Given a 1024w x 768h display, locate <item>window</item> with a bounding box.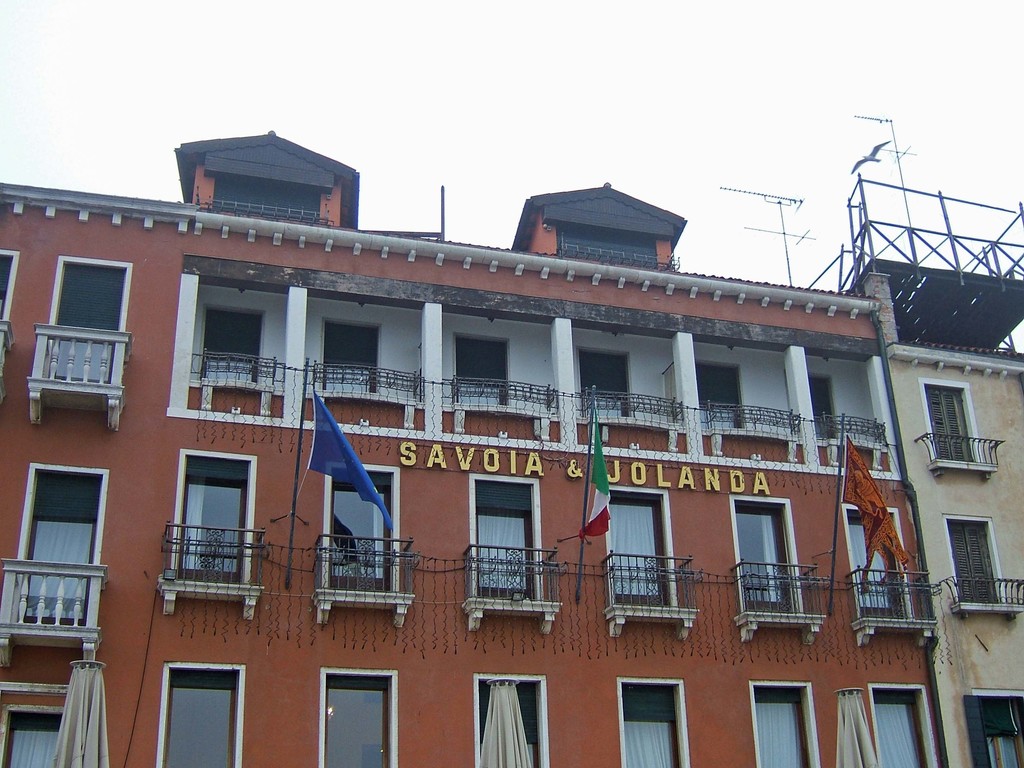
Located: 206/299/256/388.
